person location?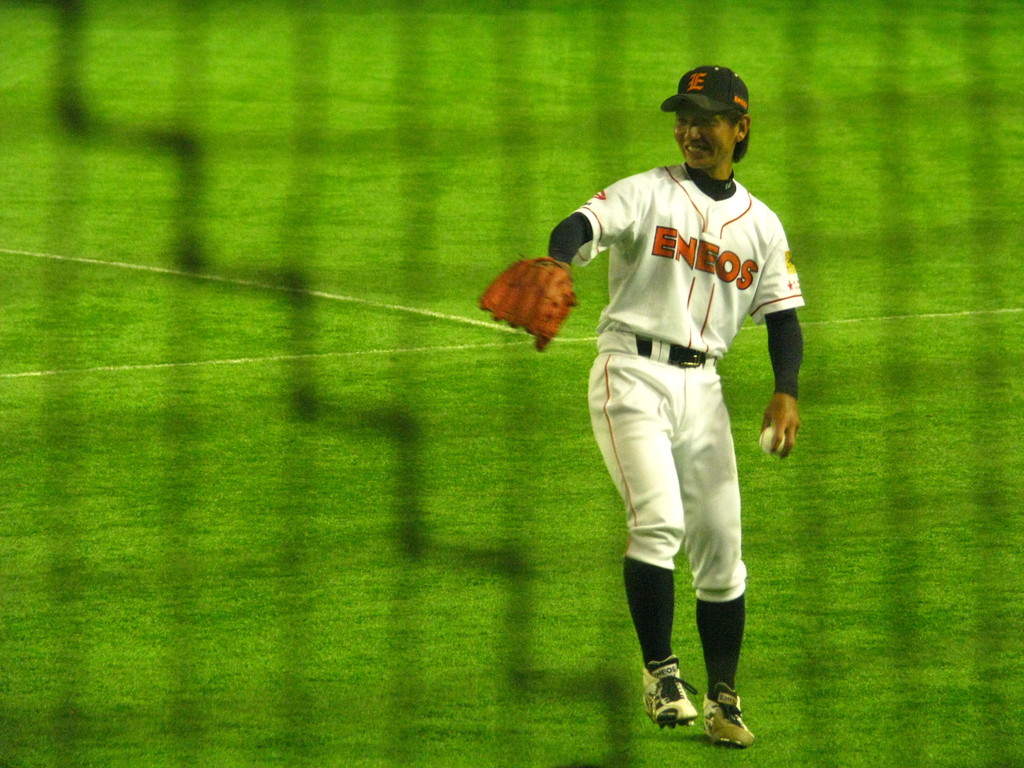
bbox=[541, 129, 804, 739]
